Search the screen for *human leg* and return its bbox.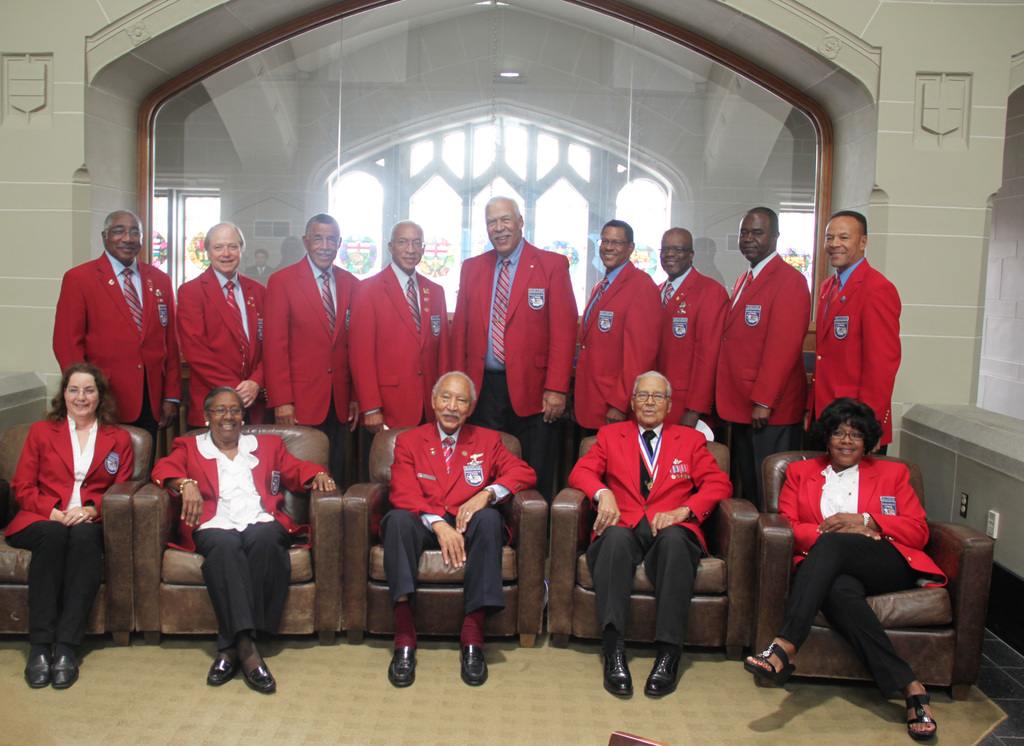
Found: (462, 508, 502, 686).
